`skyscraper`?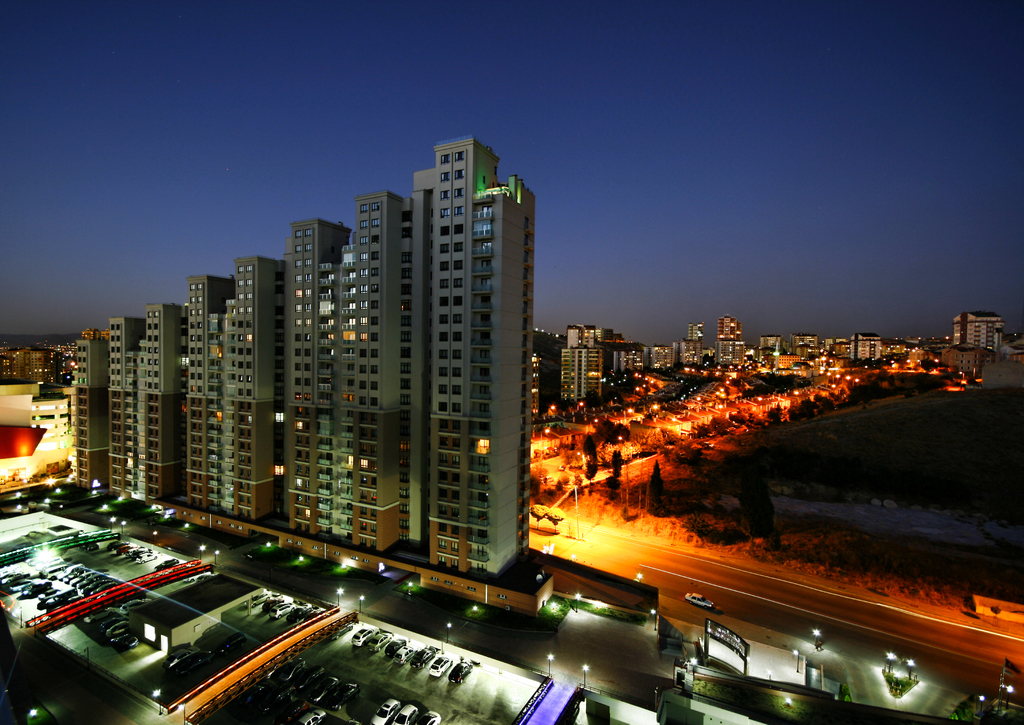
x1=944 y1=310 x2=1021 y2=372
